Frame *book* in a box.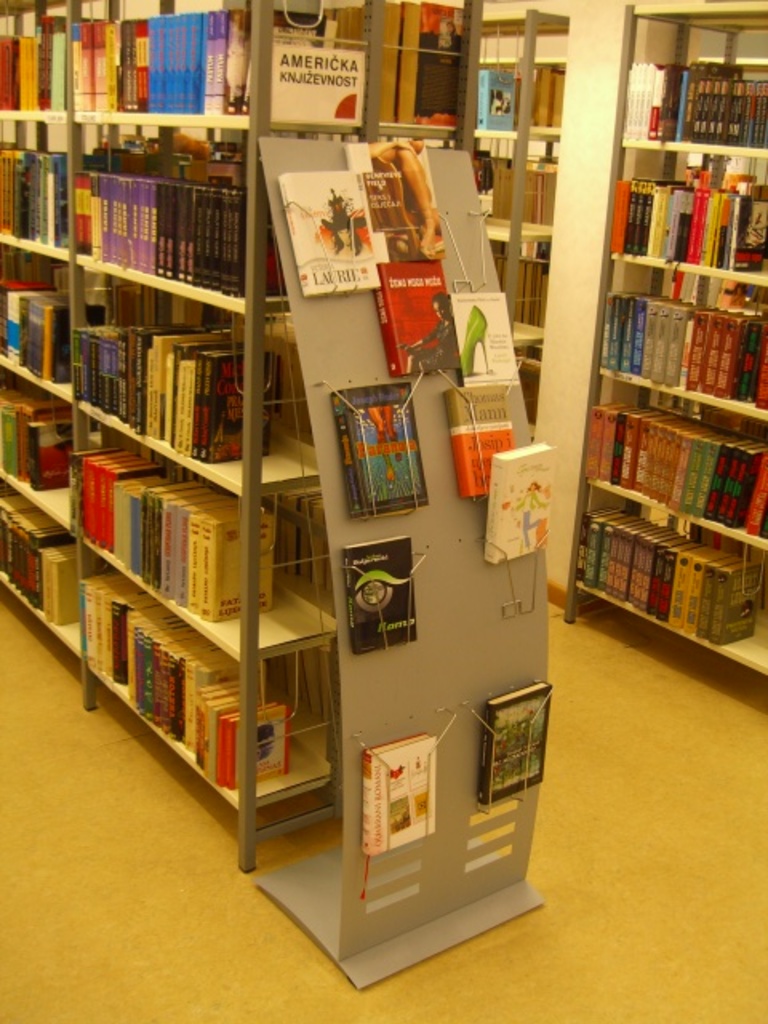
region(480, 686, 549, 810).
